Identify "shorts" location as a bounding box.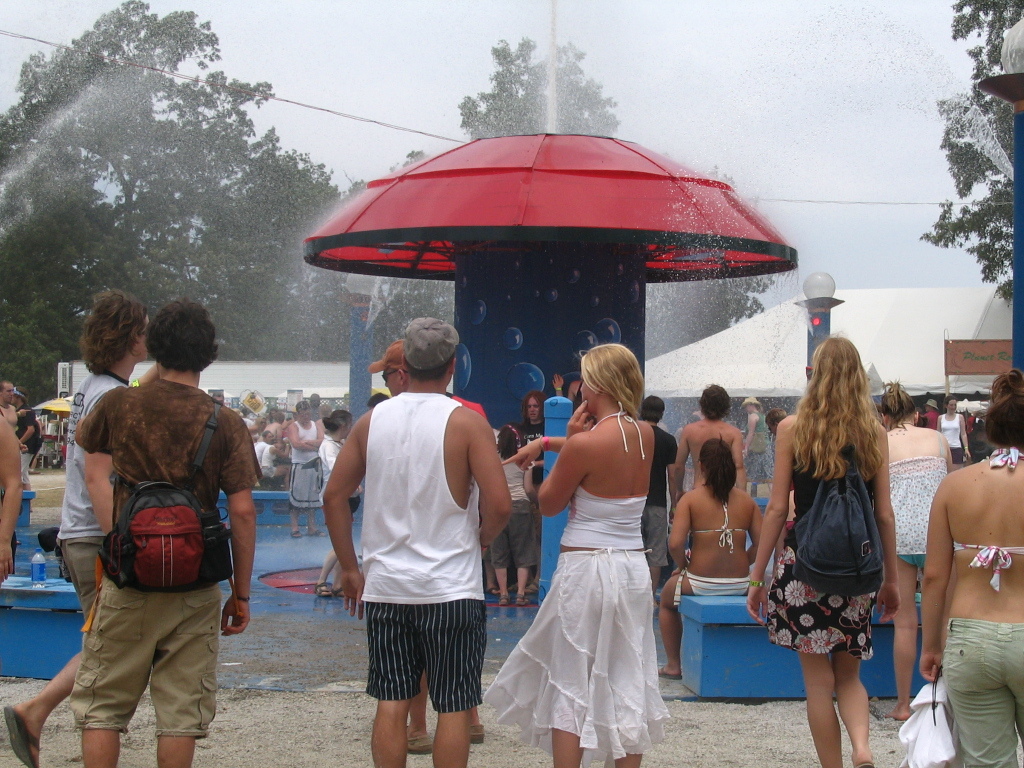
bbox=[72, 577, 222, 734].
